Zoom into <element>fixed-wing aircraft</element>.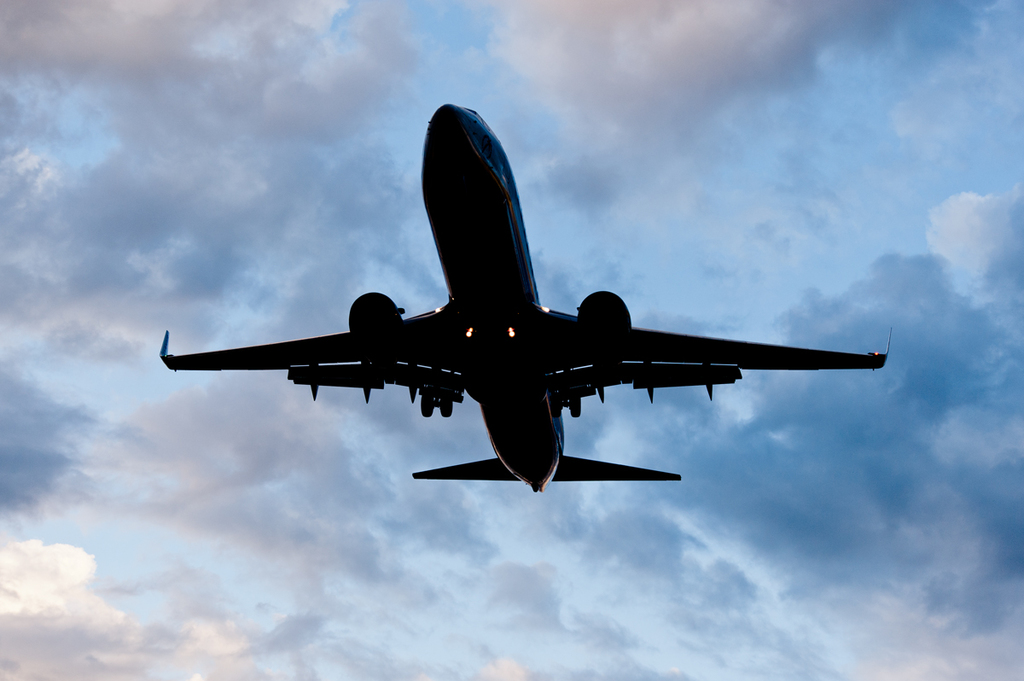
Zoom target: detection(154, 96, 911, 517).
